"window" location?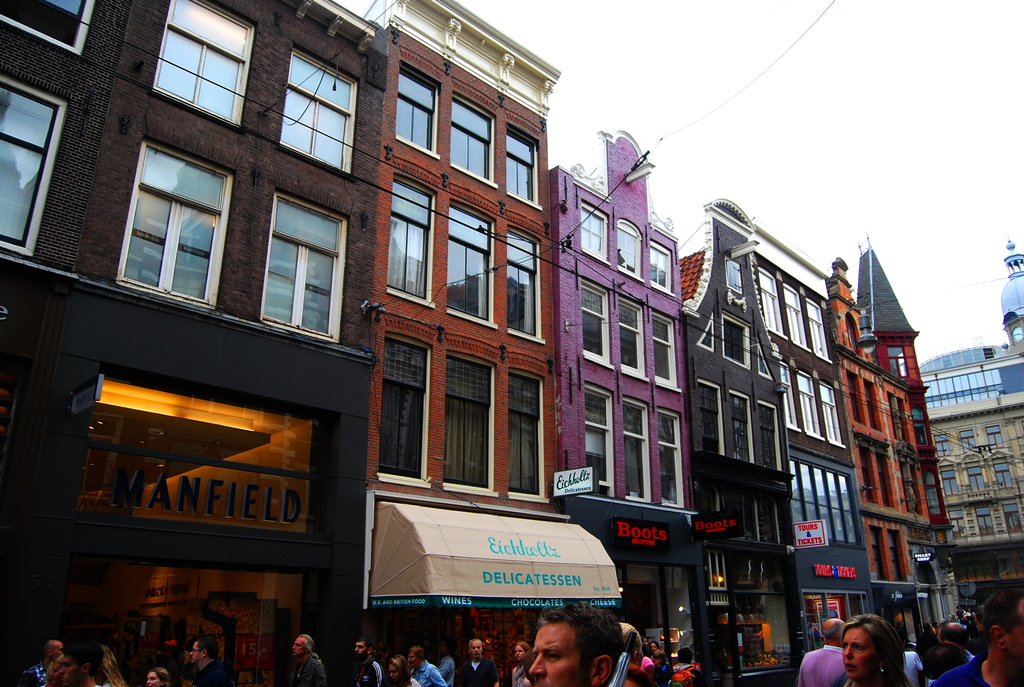
BBox(372, 334, 429, 474)
